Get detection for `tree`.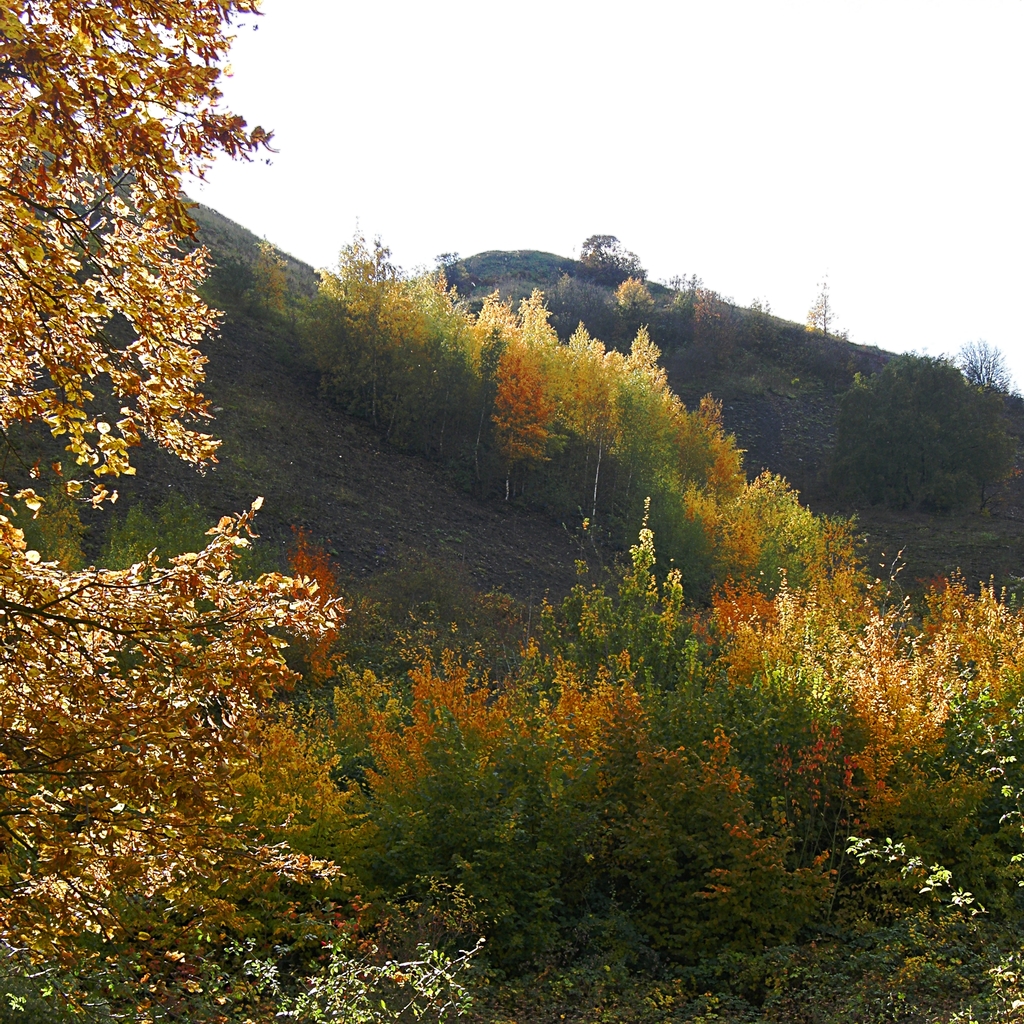
Detection: [x1=615, y1=267, x2=655, y2=318].
